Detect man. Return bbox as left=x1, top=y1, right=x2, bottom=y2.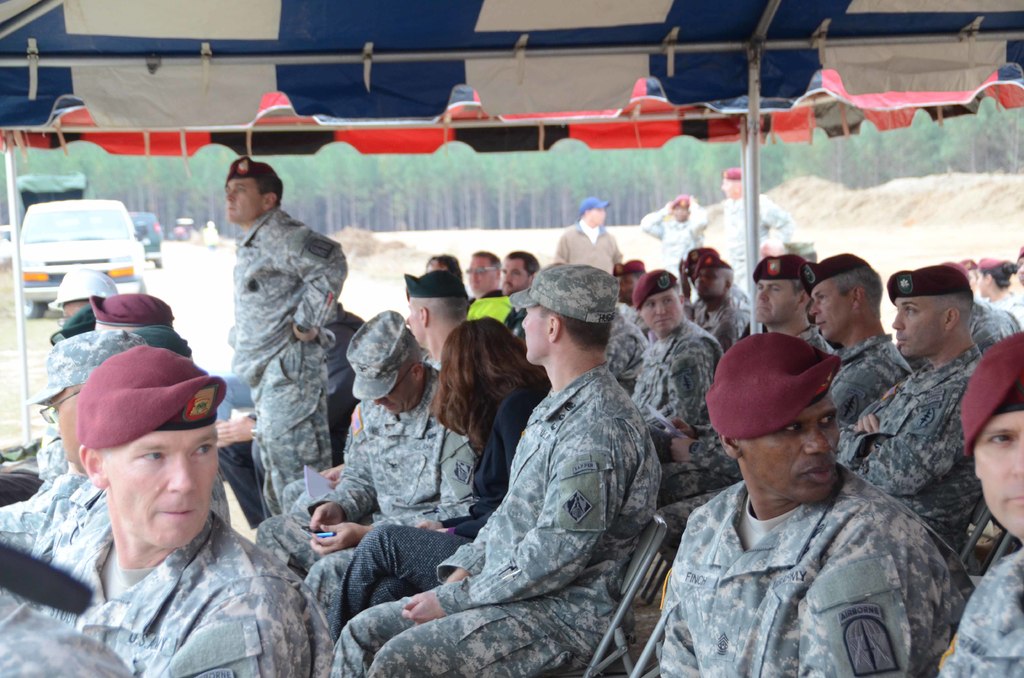
left=33, top=346, right=340, bottom=677.
